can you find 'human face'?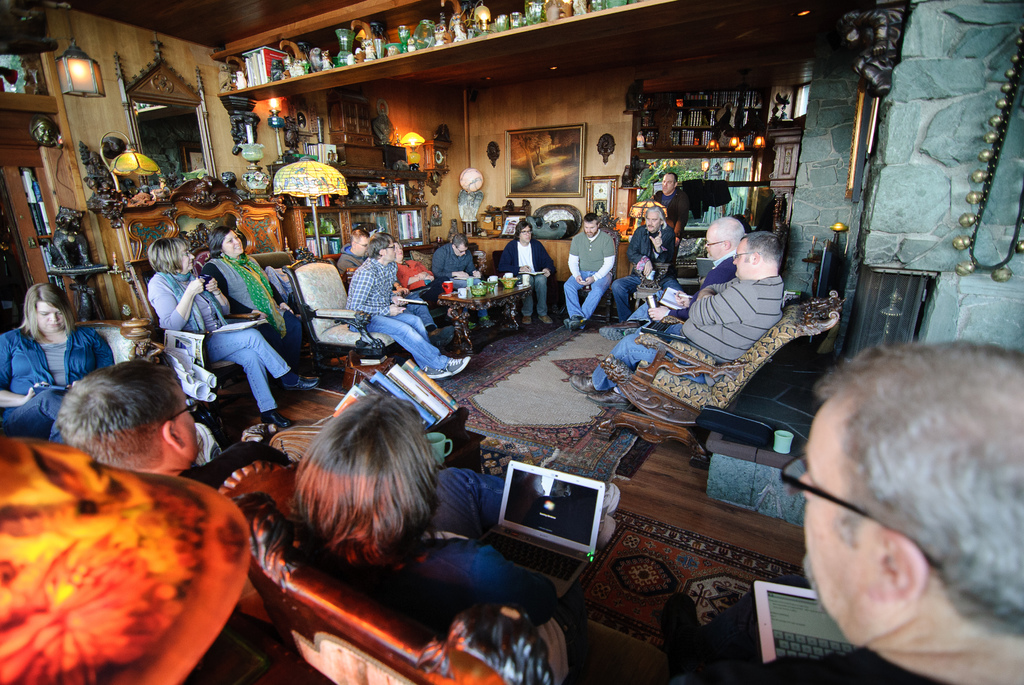
Yes, bounding box: box(643, 214, 658, 233).
